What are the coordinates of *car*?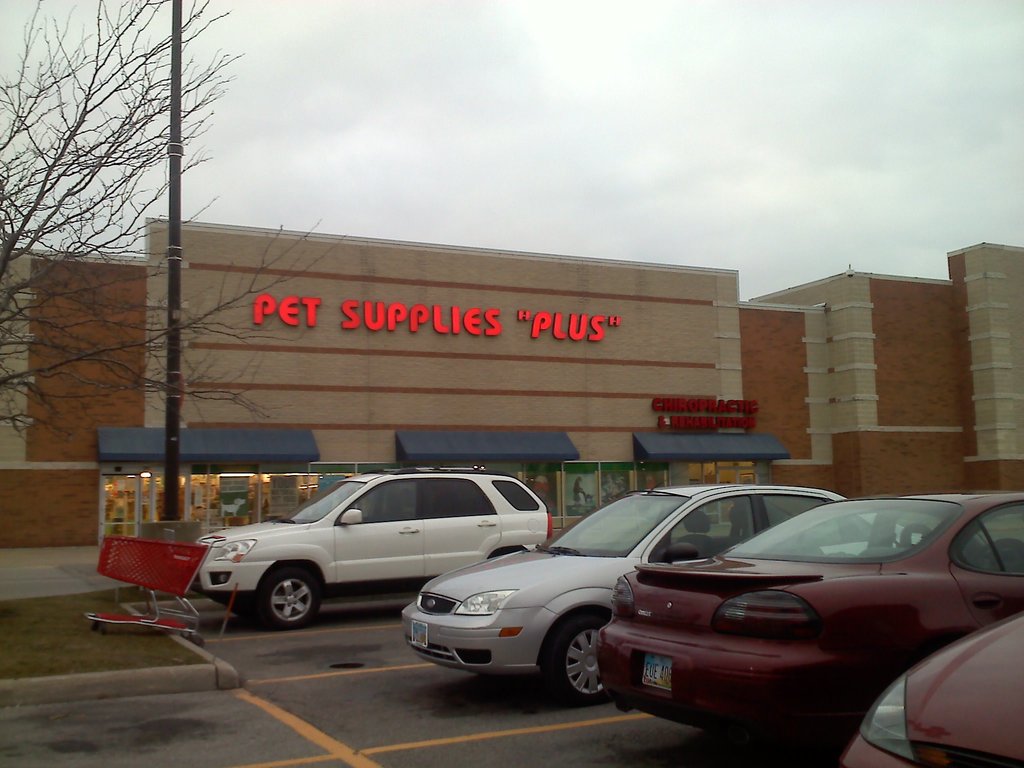
bbox=[841, 609, 1023, 767].
